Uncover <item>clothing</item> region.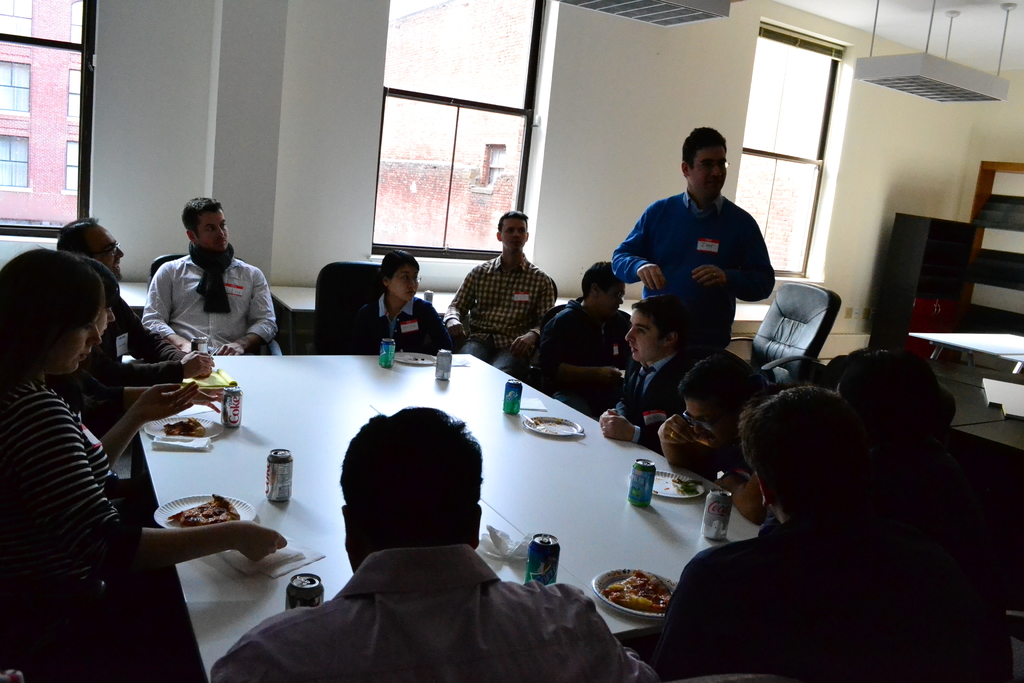
Uncovered: rect(620, 160, 778, 348).
